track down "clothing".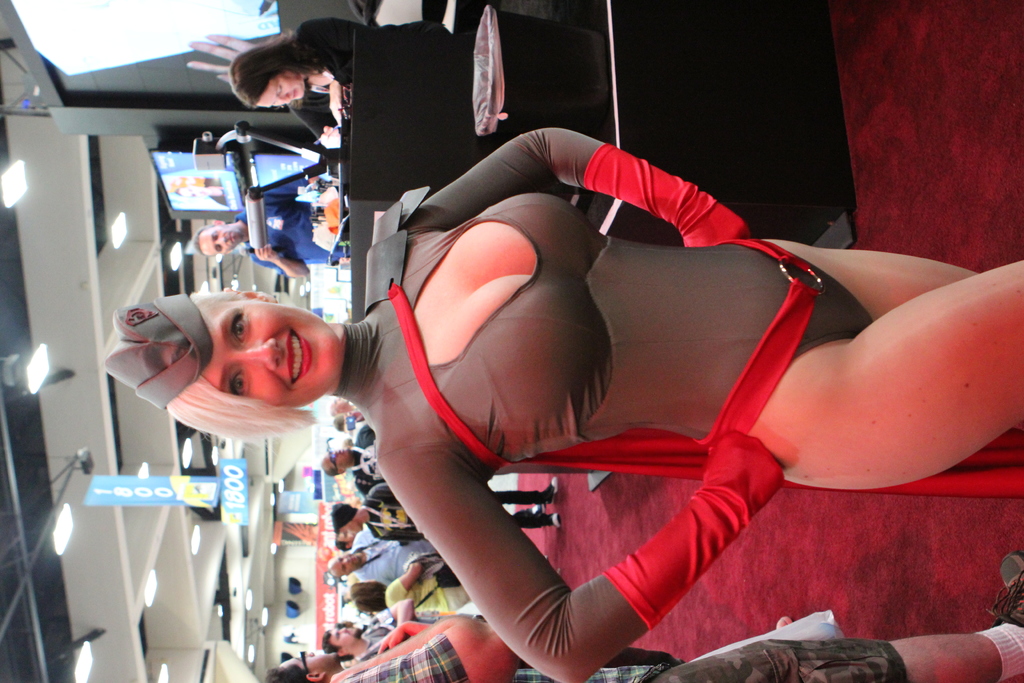
Tracked to (x1=359, y1=483, x2=551, y2=546).
